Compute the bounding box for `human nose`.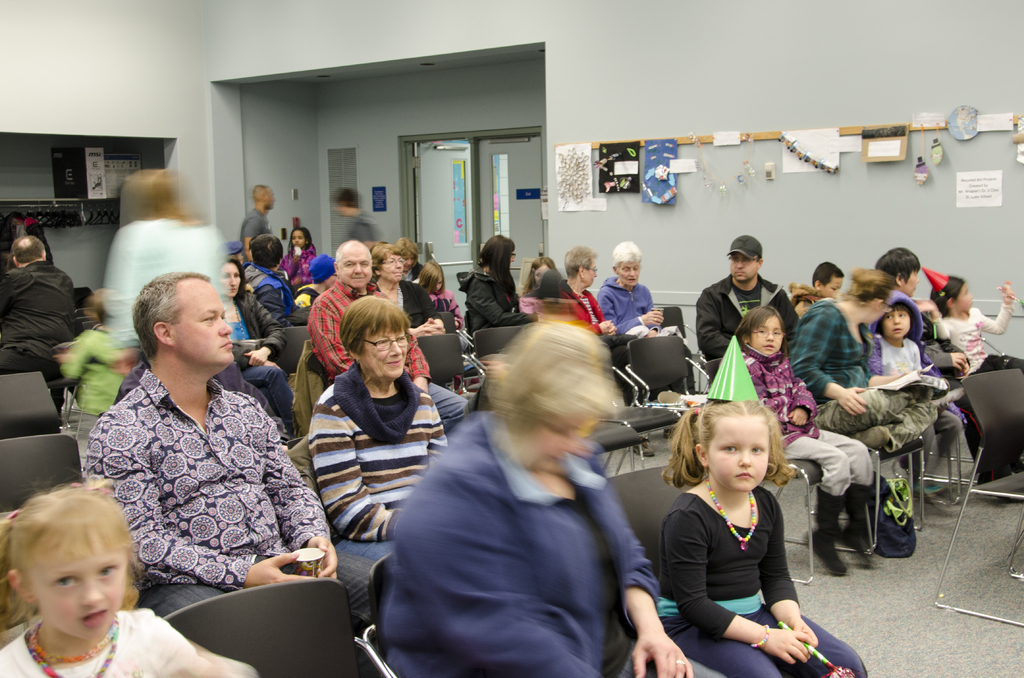
<bbox>735, 260, 741, 268</bbox>.
